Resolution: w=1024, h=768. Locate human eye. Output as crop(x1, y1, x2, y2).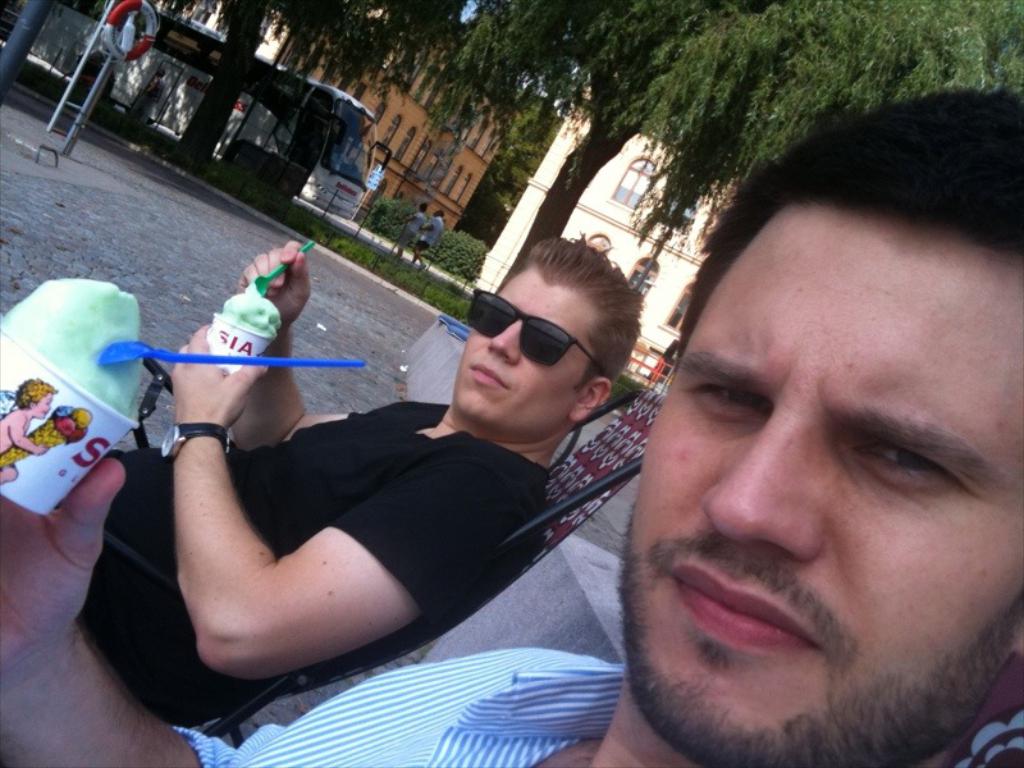
crop(689, 376, 780, 417).
